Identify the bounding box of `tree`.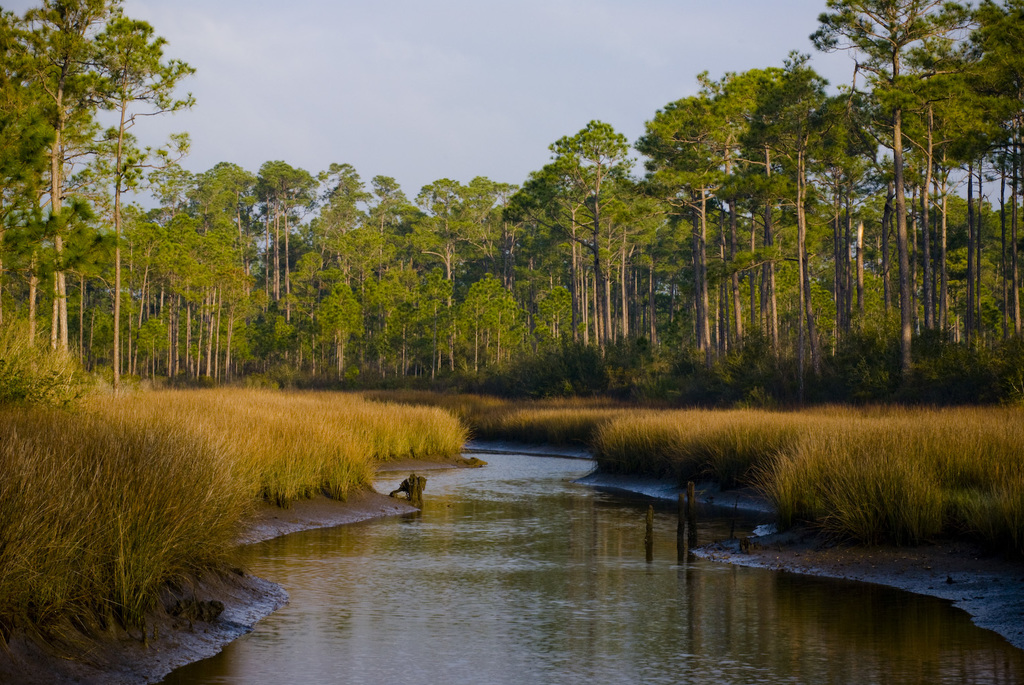
region(800, 0, 987, 389).
